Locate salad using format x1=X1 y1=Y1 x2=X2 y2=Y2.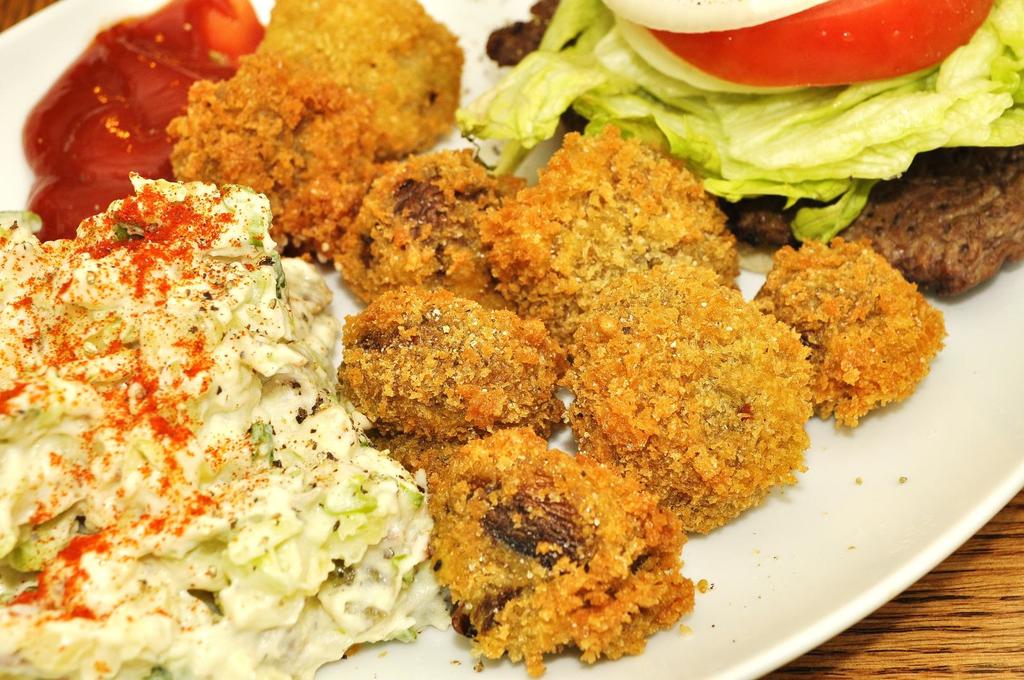
x1=0 y1=173 x2=430 y2=679.
